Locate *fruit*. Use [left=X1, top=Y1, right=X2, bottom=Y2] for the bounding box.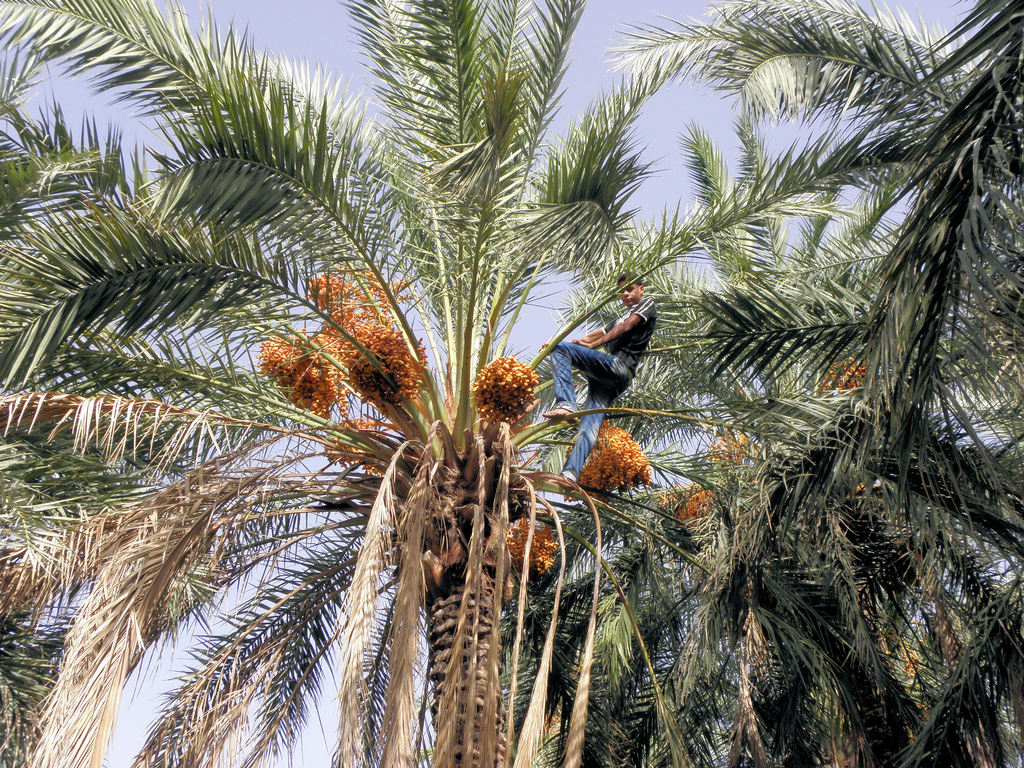
[left=469, top=355, right=541, bottom=424].
